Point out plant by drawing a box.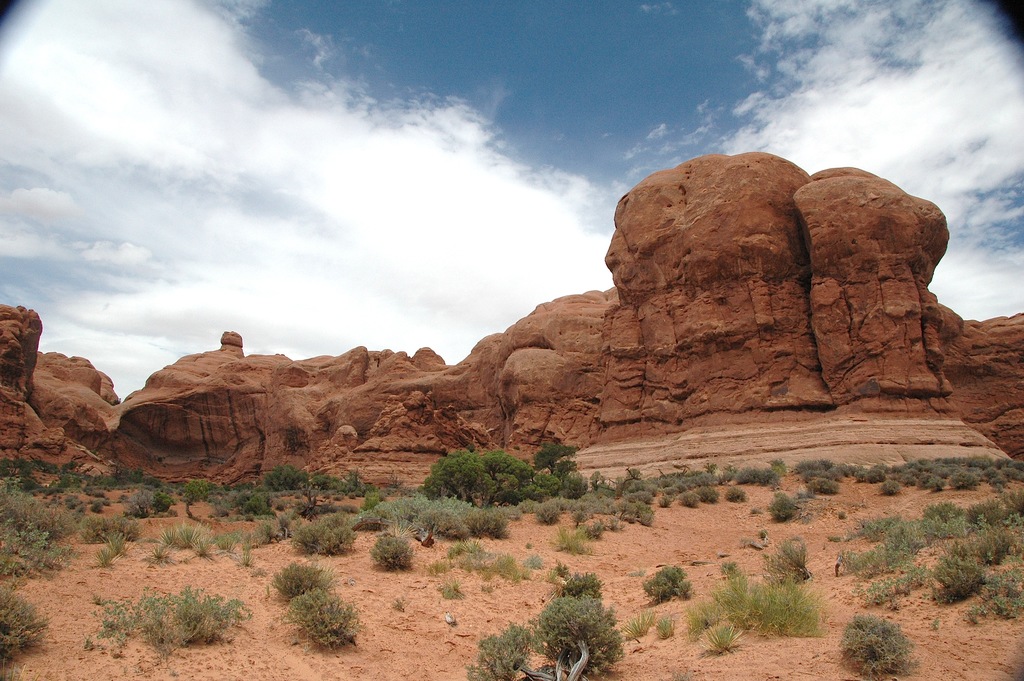
{"left": 684, "top": 468, "right": 712, "bottom": 488}.
